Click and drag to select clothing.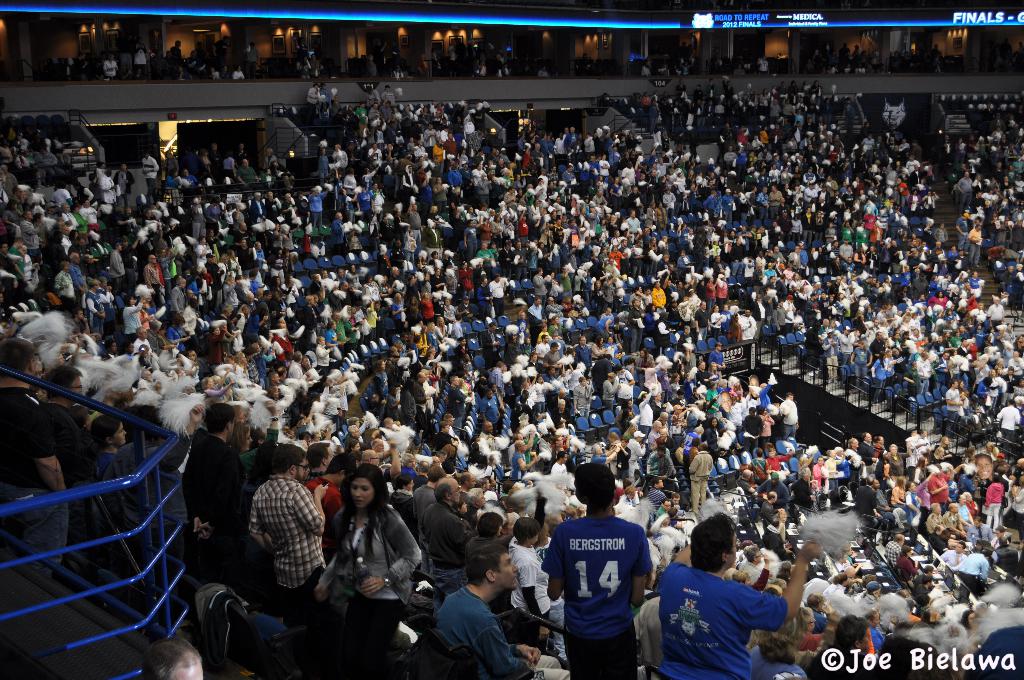
Selection: (512, 241, 531, 277).
